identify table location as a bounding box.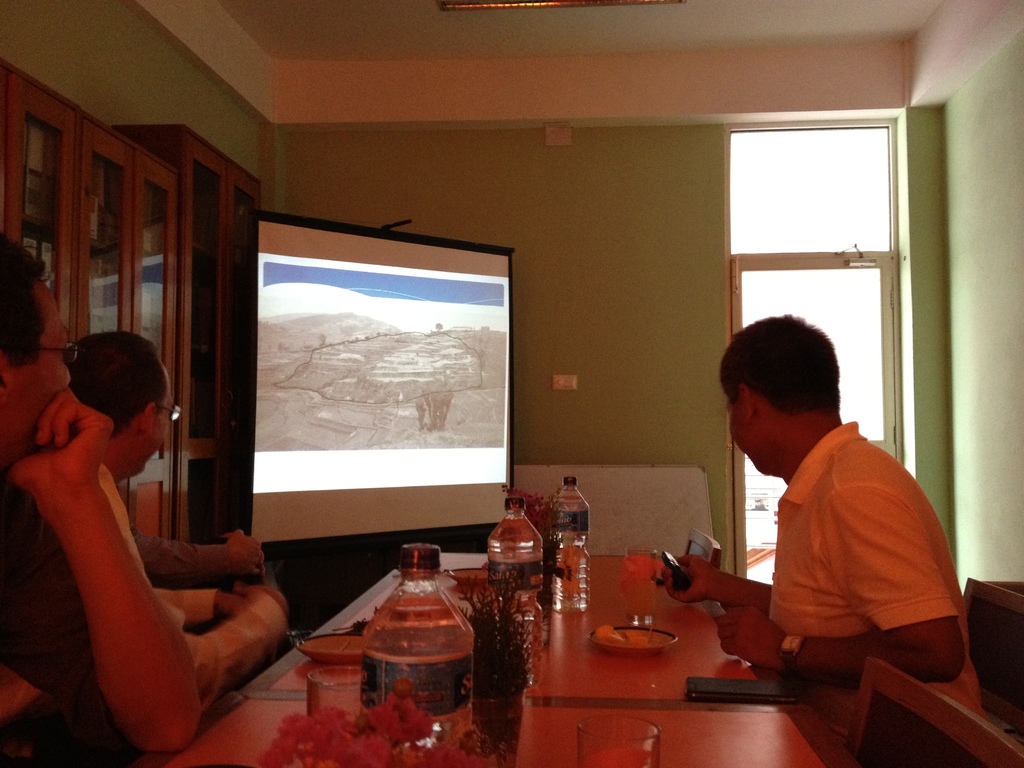
232,542,748,767.
